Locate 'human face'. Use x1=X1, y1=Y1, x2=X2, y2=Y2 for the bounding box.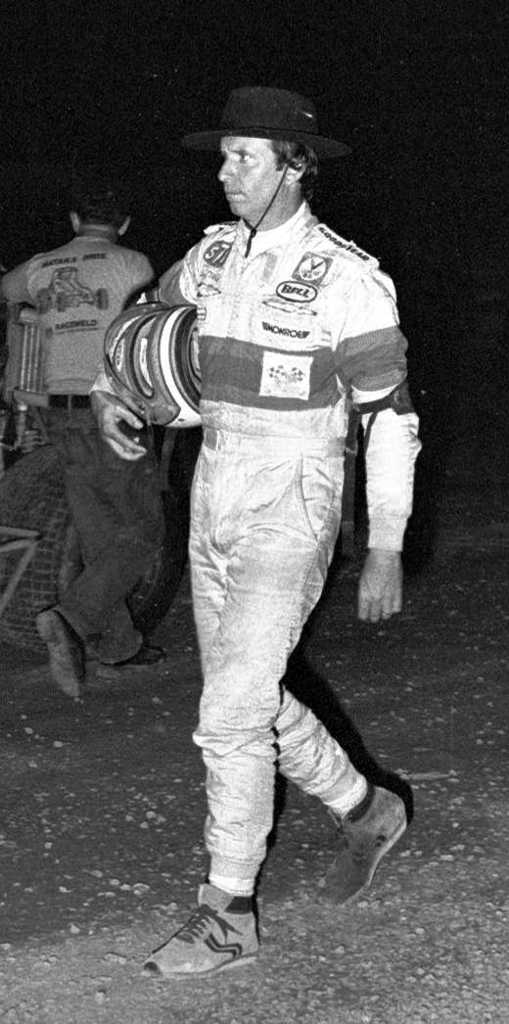
x1=217, y1=140, x2=292, y2=216.
